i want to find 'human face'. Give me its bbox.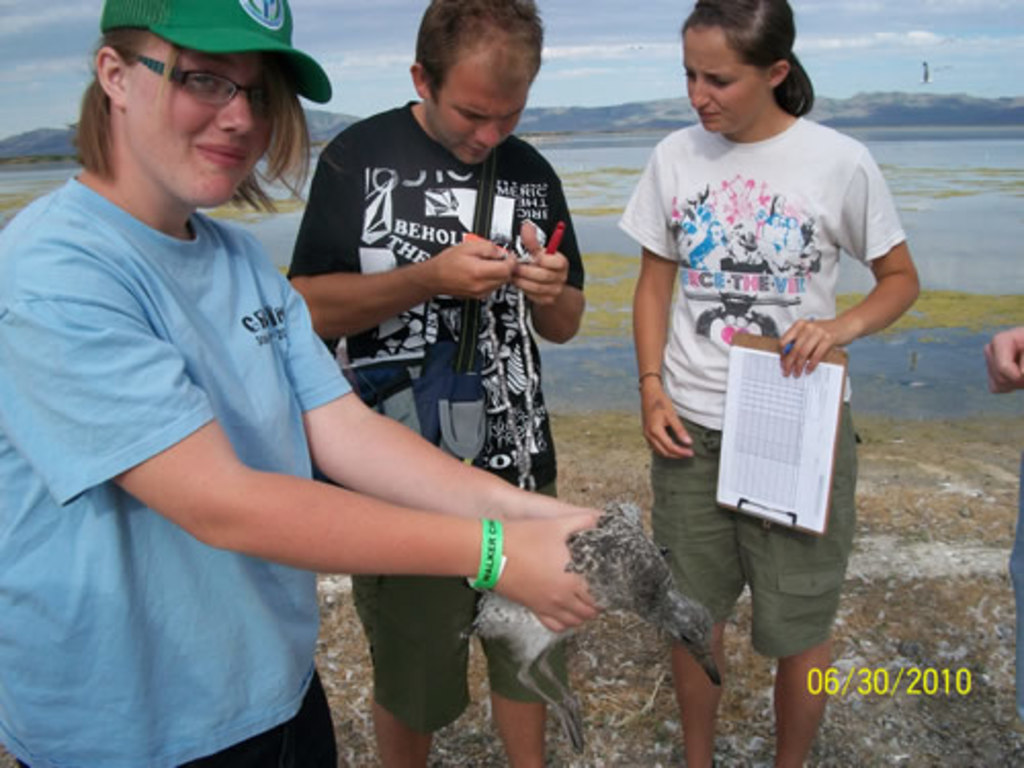
{"x1": 111, "y1": 53, "x2": 270, "y2": 209}.
